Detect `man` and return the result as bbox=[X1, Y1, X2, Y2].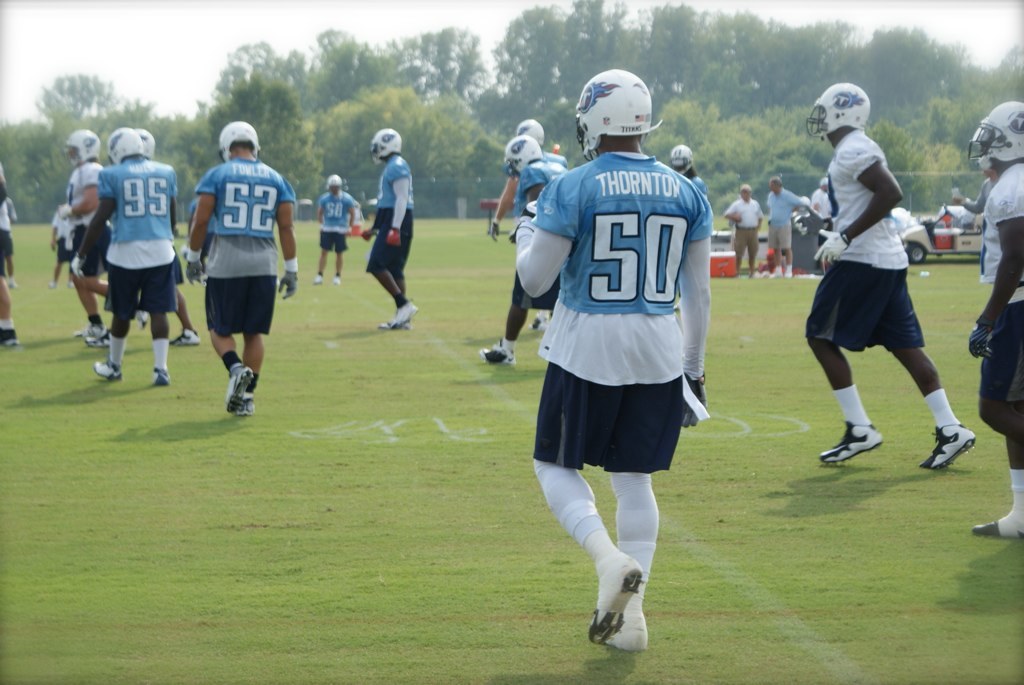
bbox=[54, 128, 107, 348].
